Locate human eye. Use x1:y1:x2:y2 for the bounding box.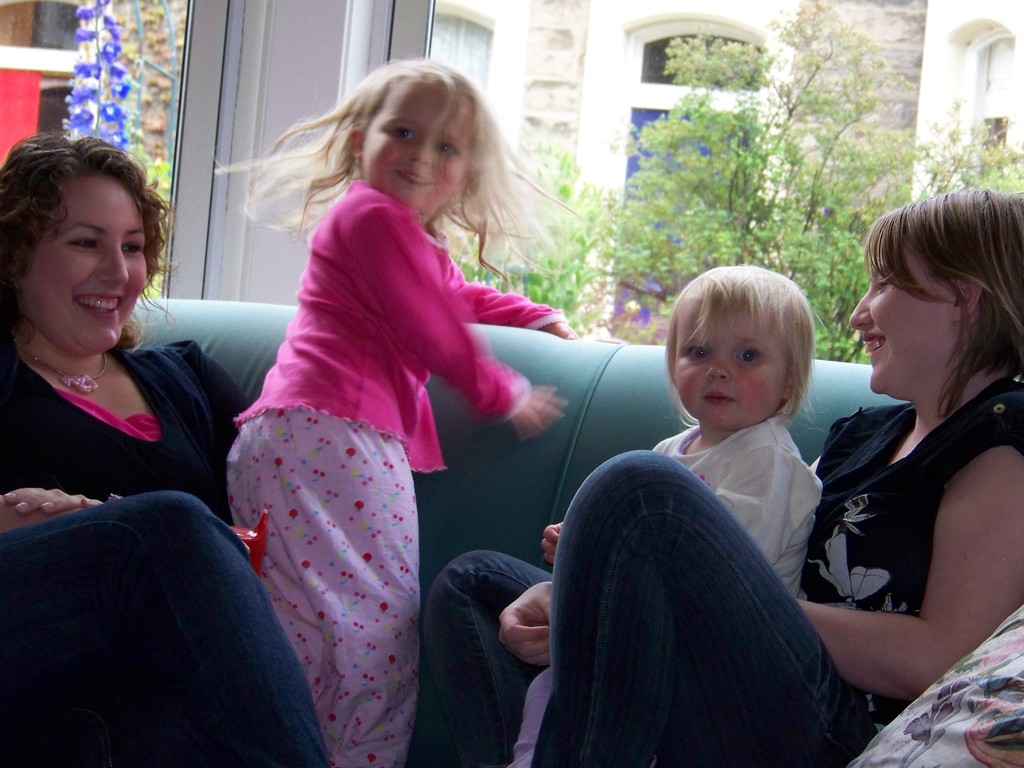
393:125:419:141.
